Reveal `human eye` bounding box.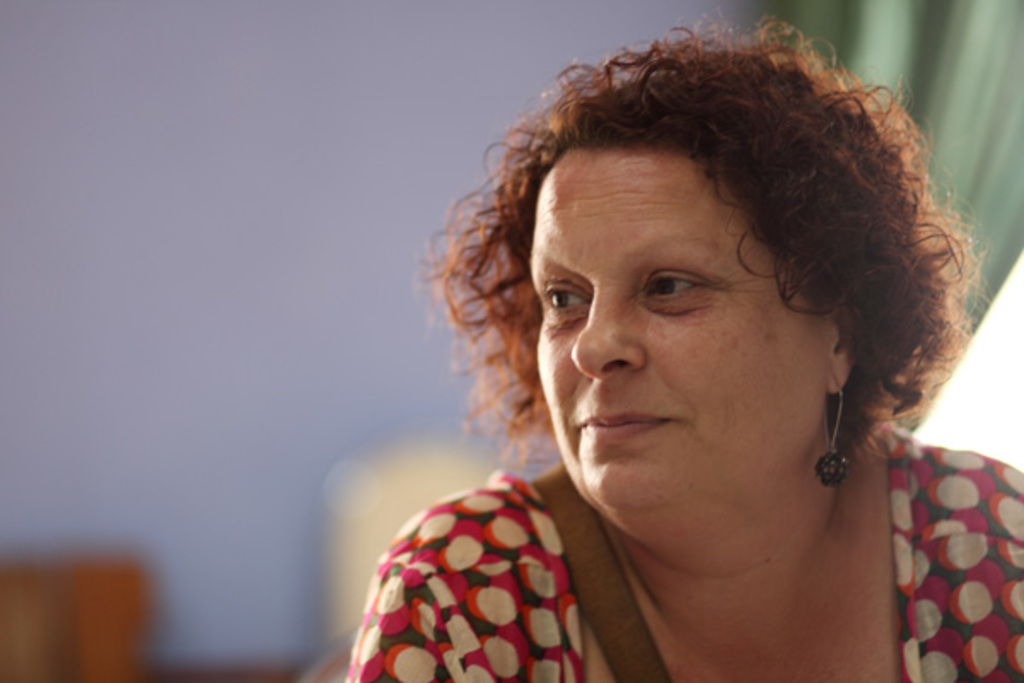
Revealed: 536,273,580,319.
